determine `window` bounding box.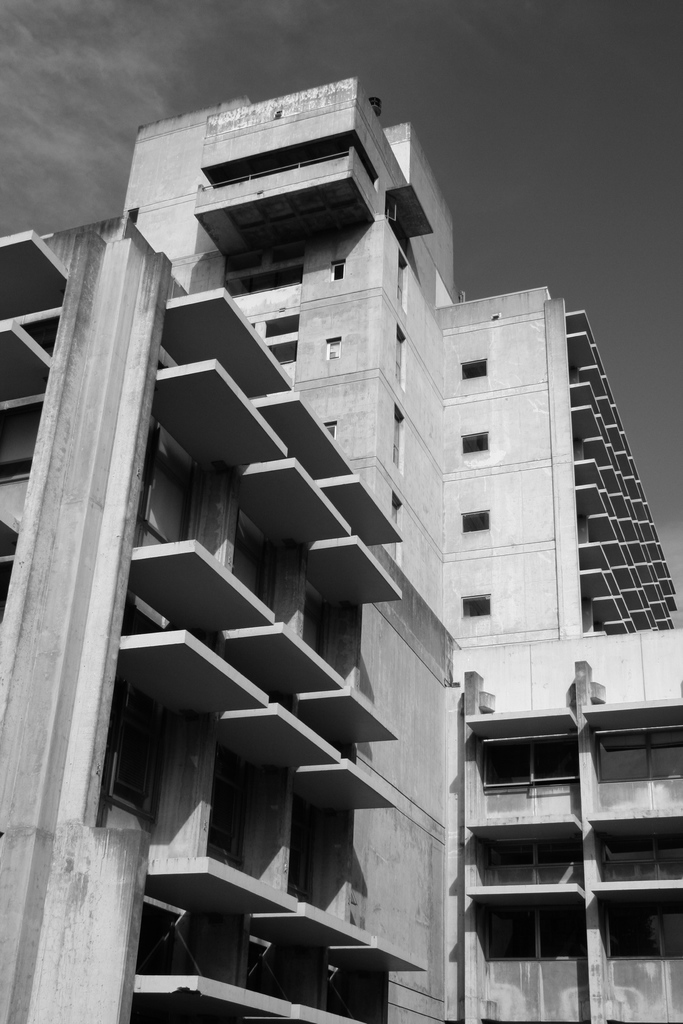
Determined: 329:338:341:363.
